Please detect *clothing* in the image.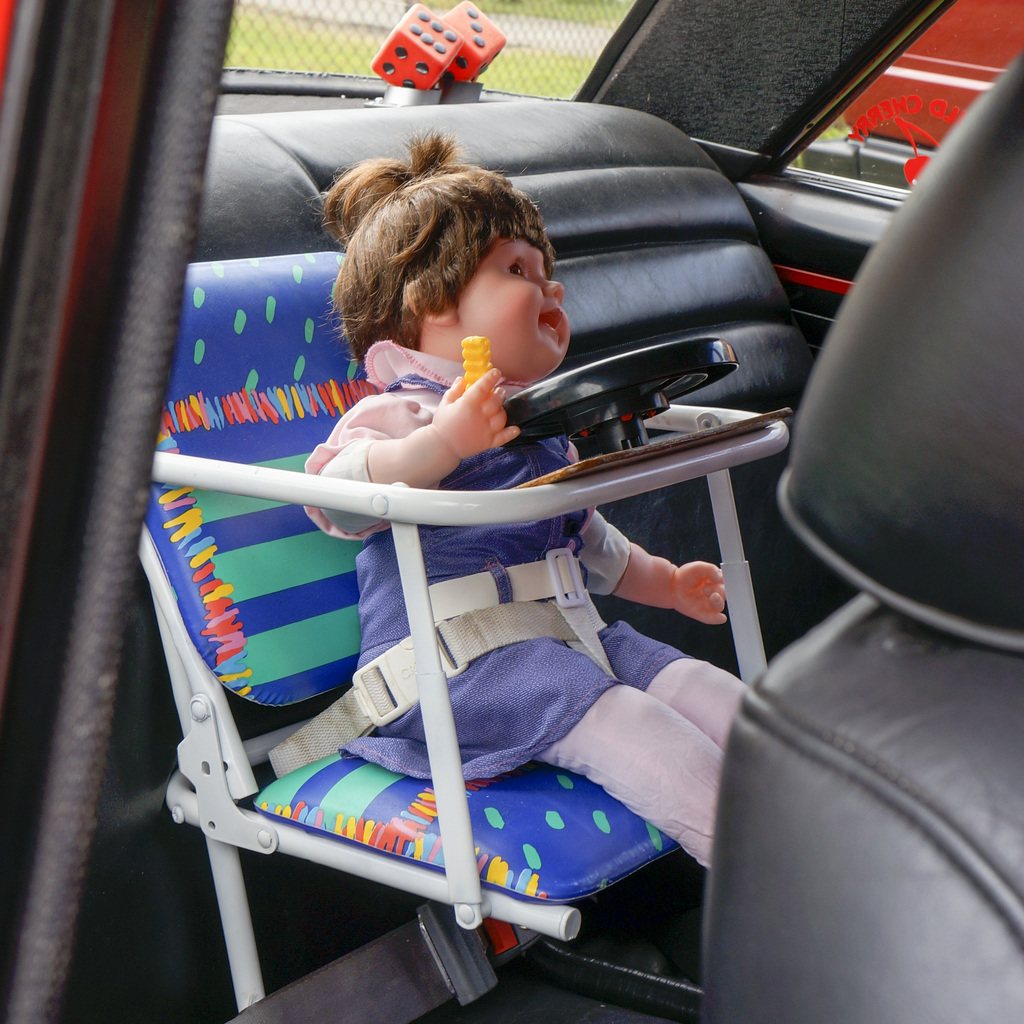
[x1=303, y1=339, x2=749, y2=874].
